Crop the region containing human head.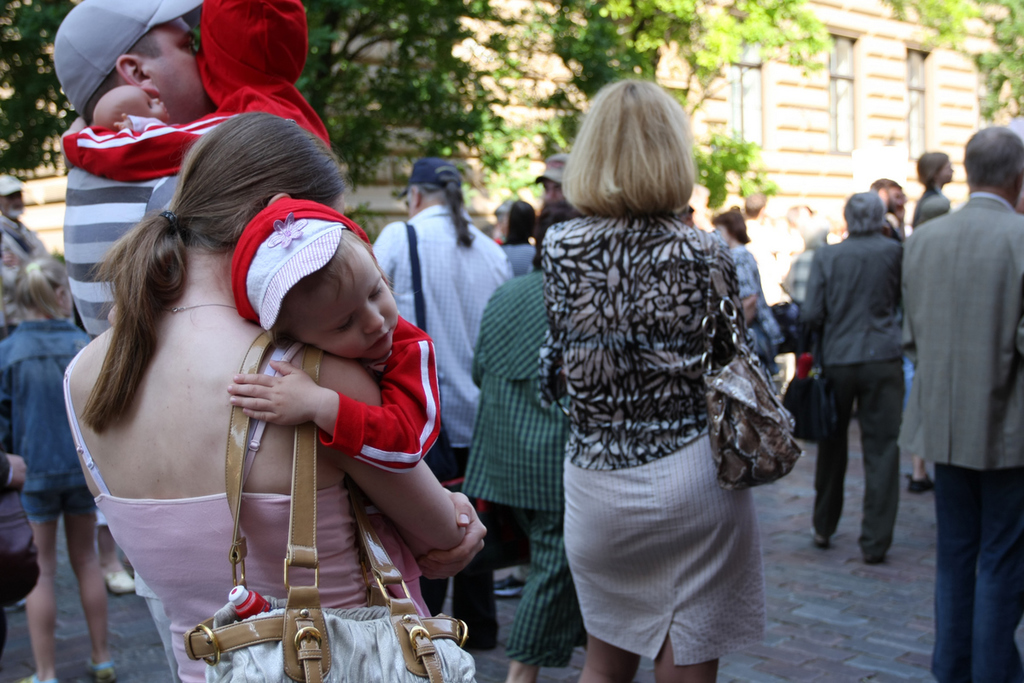
Crop region: <region>869, 178, 907, 216</region>.
